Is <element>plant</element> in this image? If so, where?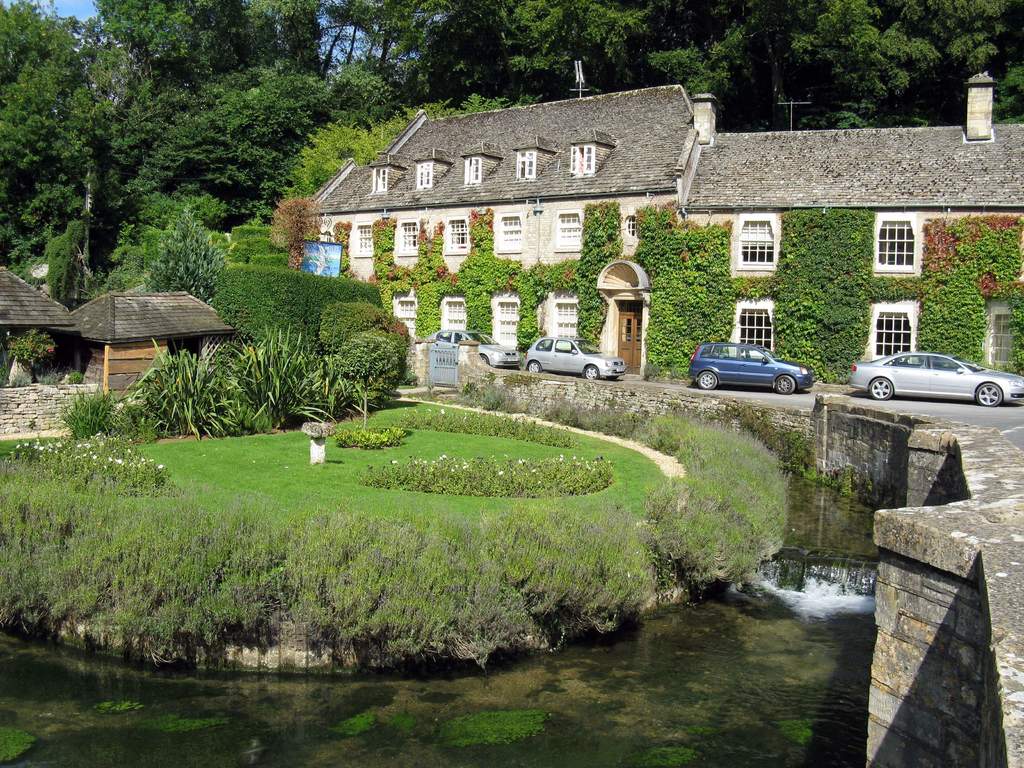
Yes, at bbox=[434, 699, 561, 753].
